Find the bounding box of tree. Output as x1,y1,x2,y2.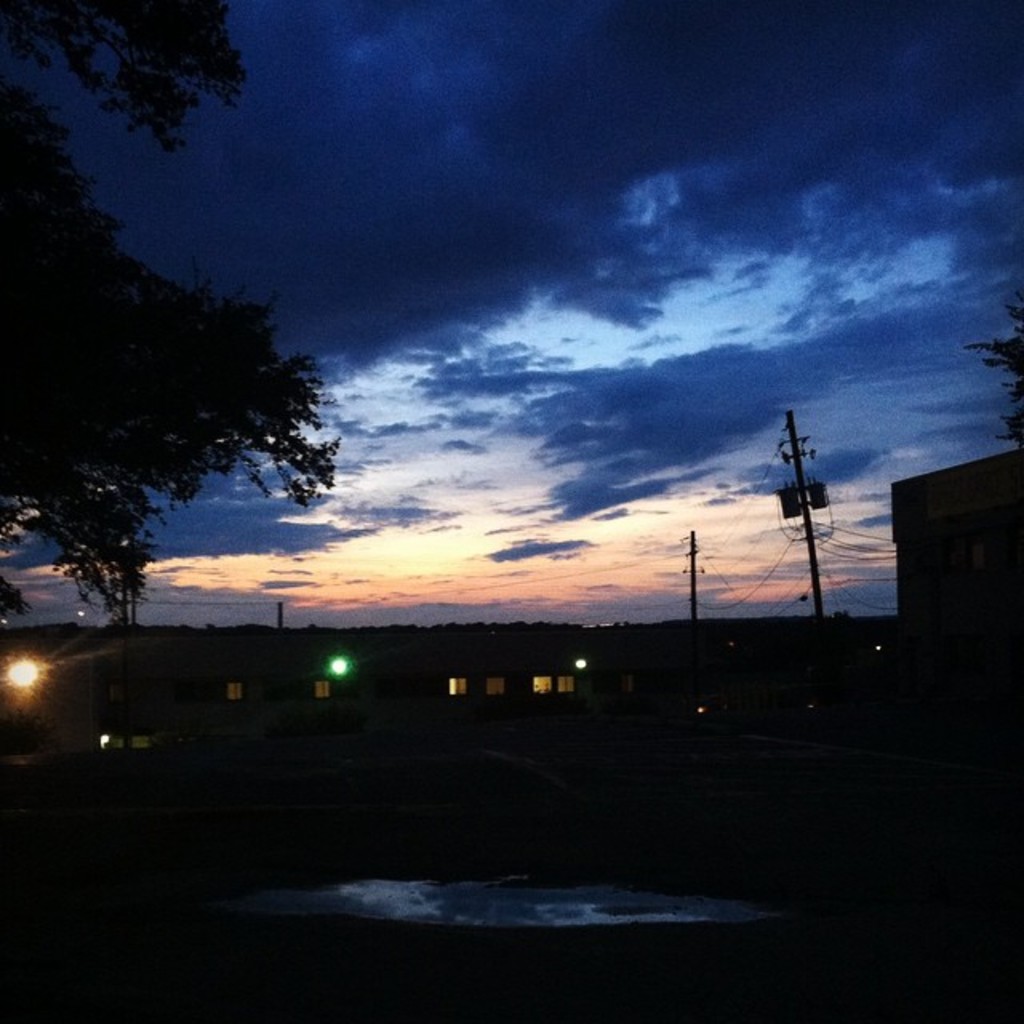
965,298,1022,450.
